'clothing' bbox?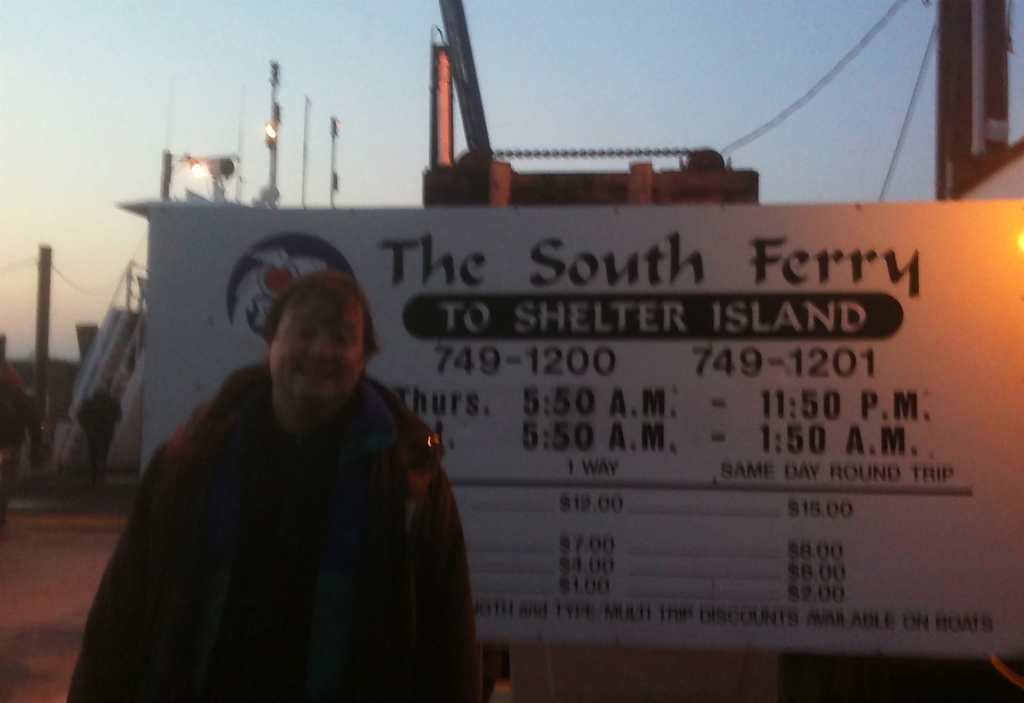
l=77, t=389, r=119, b=479
